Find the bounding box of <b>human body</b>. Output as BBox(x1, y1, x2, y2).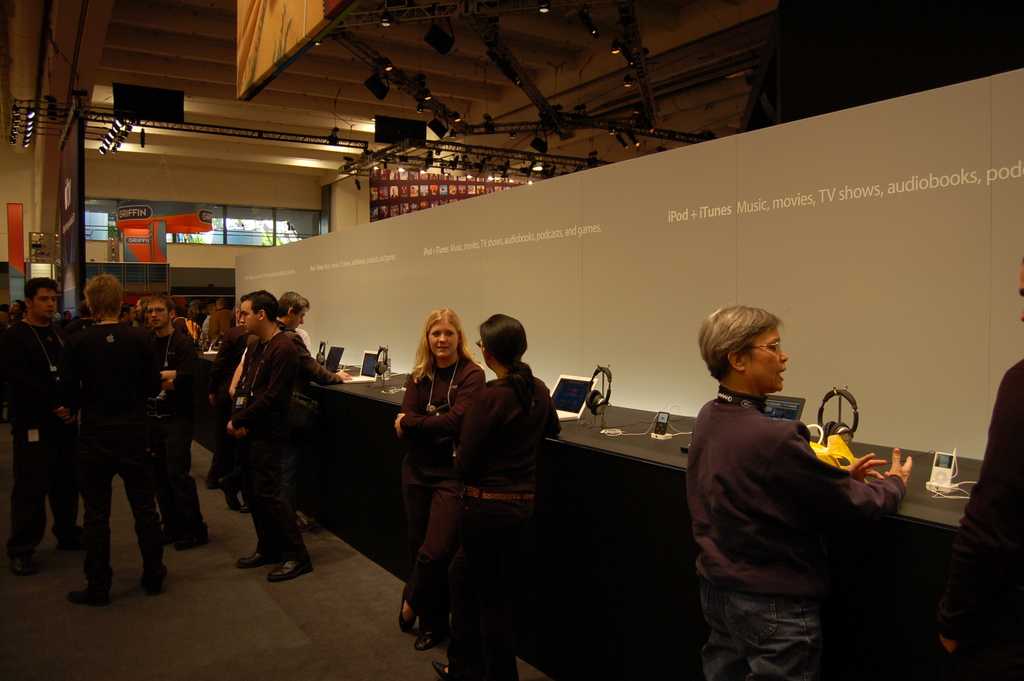
BBox(239, 317, 356, 519).
